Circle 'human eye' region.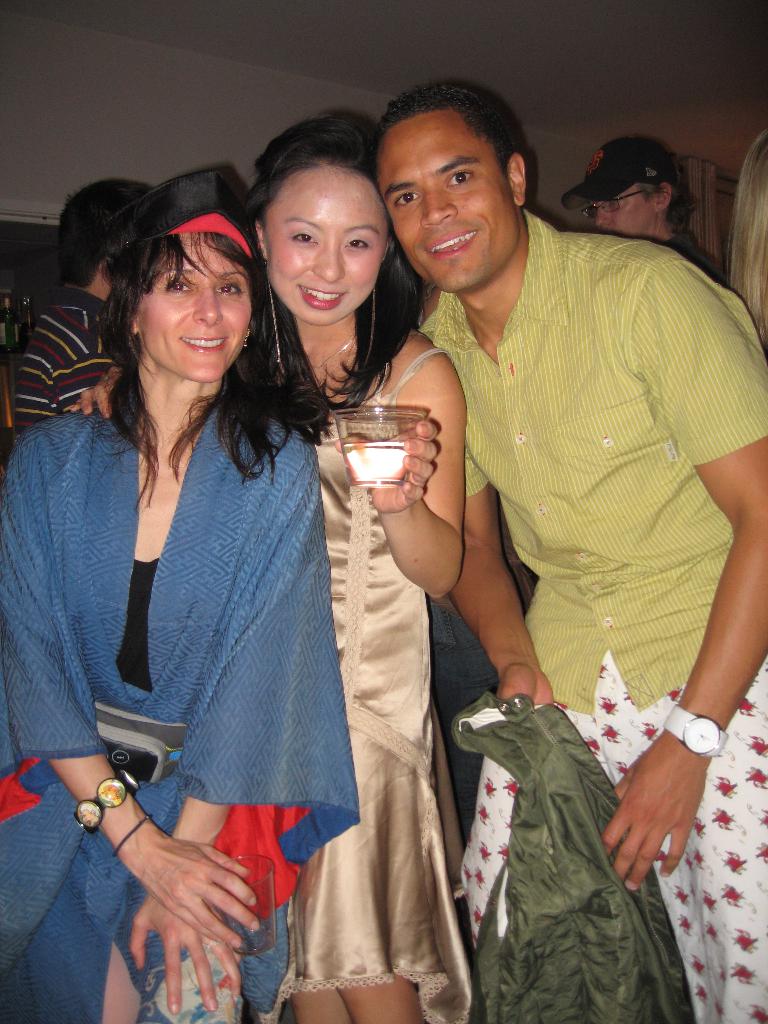
Region: l=217, t=279, r=245, b=298.
